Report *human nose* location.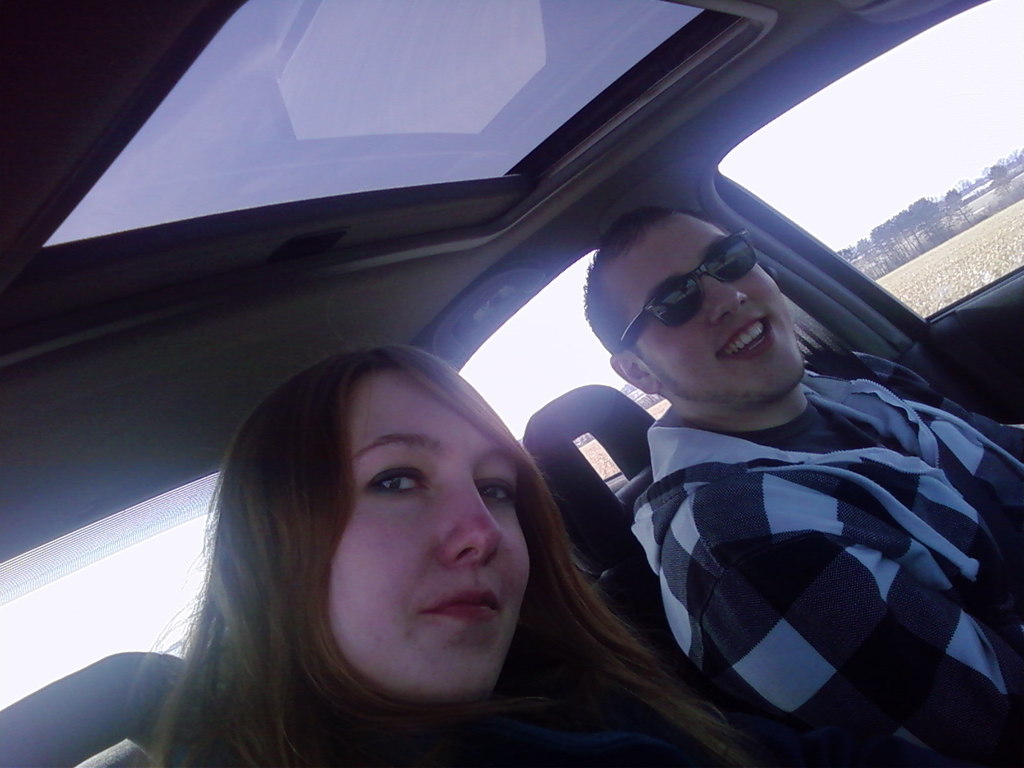
Report: detection(704, 277, 751, 324).
